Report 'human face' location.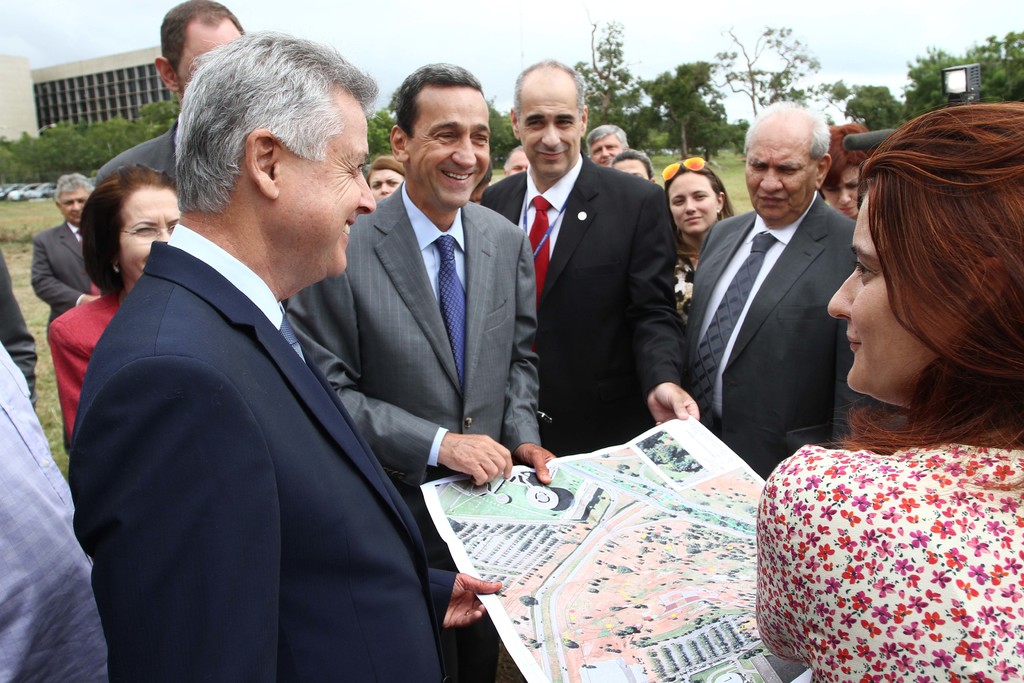
Report: 516 80 581 180.
